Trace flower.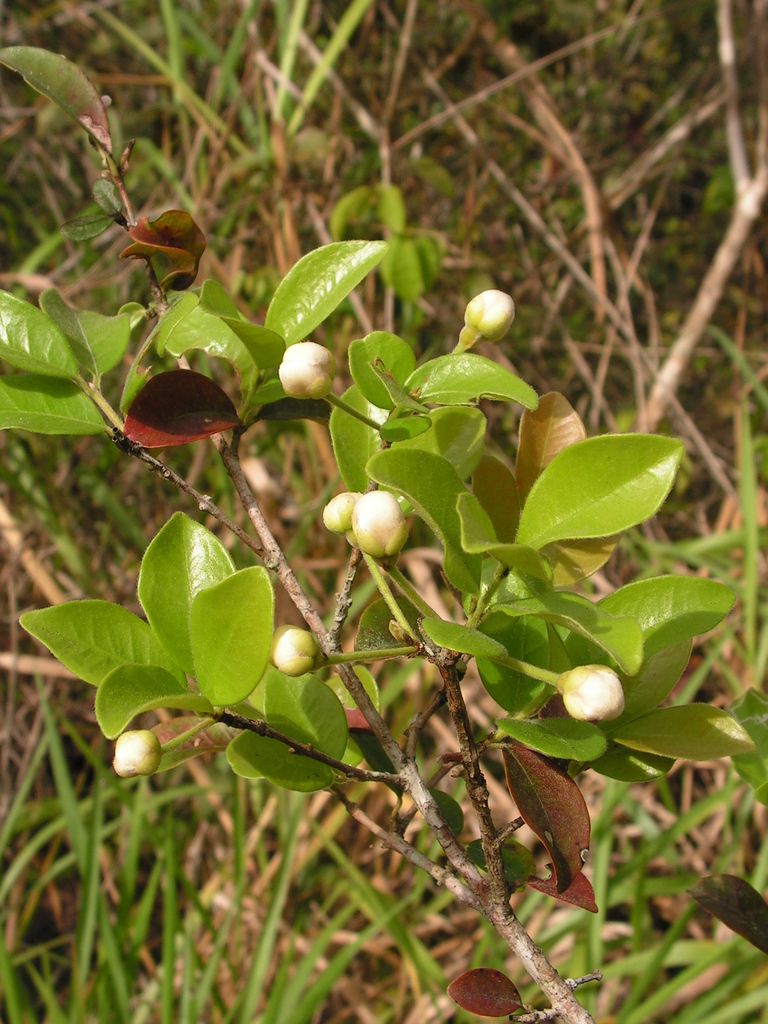
Traced to l=106, t=728, r=161, b=781.
